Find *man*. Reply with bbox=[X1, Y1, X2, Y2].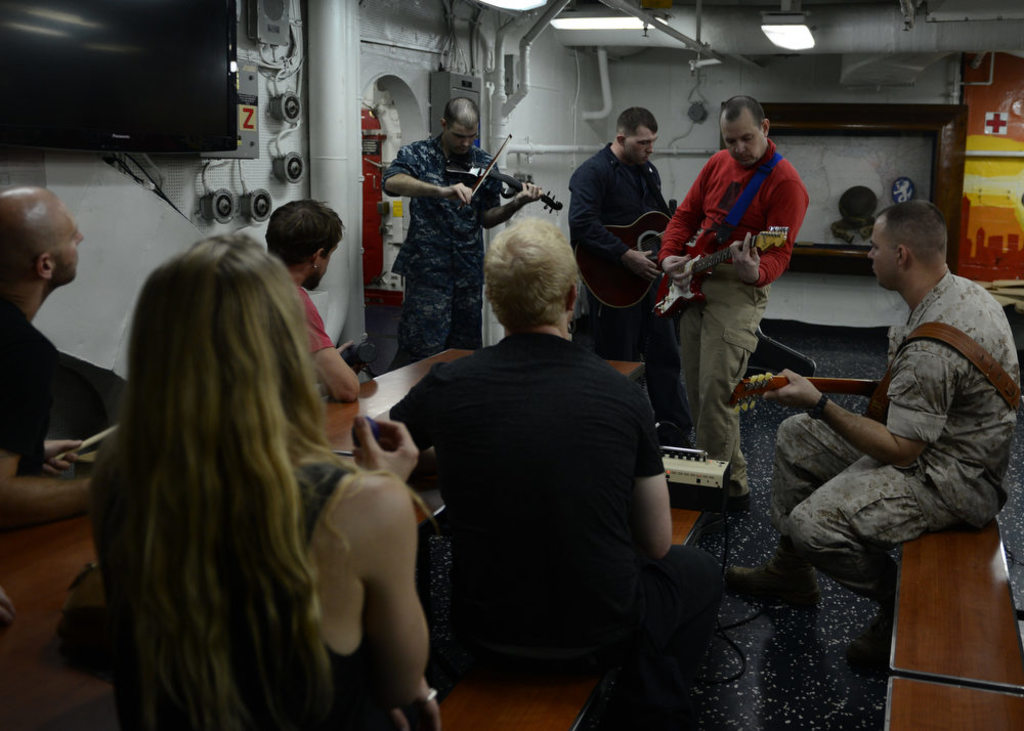
bbox=[373, 219, 732, 730].
